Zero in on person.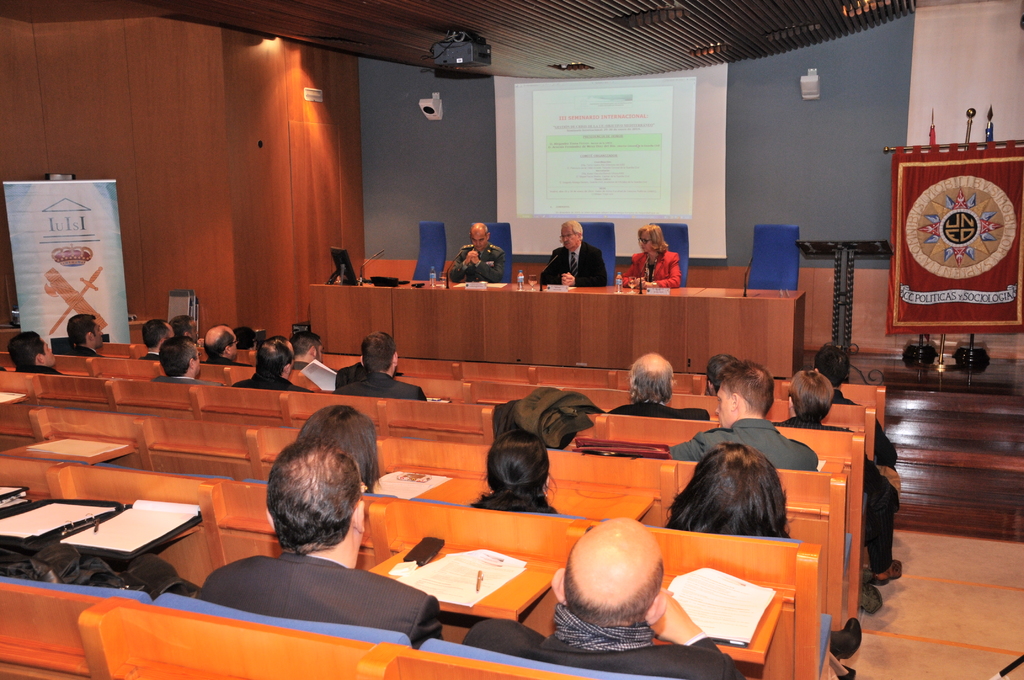
Zeroed in: rect(631, 209, 698, 297).
